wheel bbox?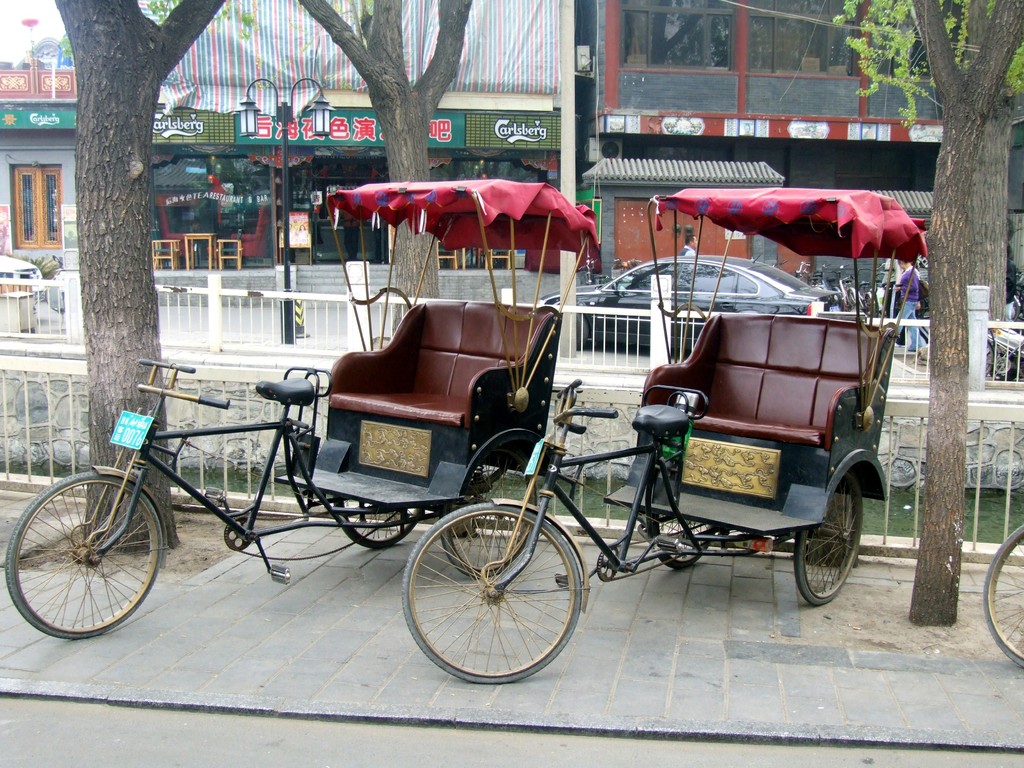
locate(575, 312, 588, 349)
